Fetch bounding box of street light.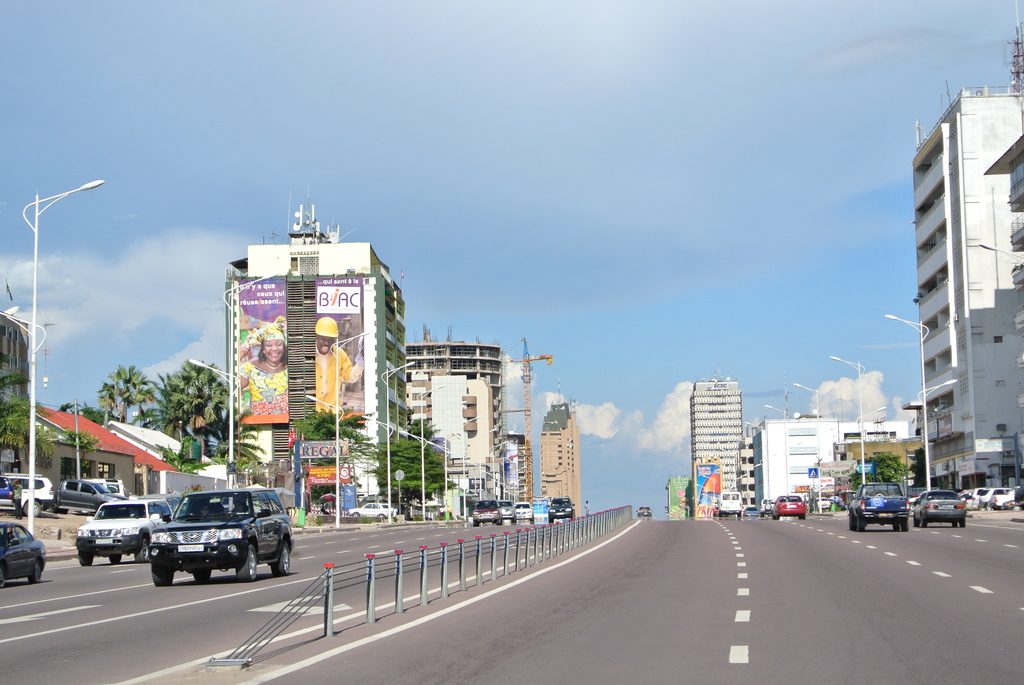
Bbox: detection(508, 476, 522, 500).
